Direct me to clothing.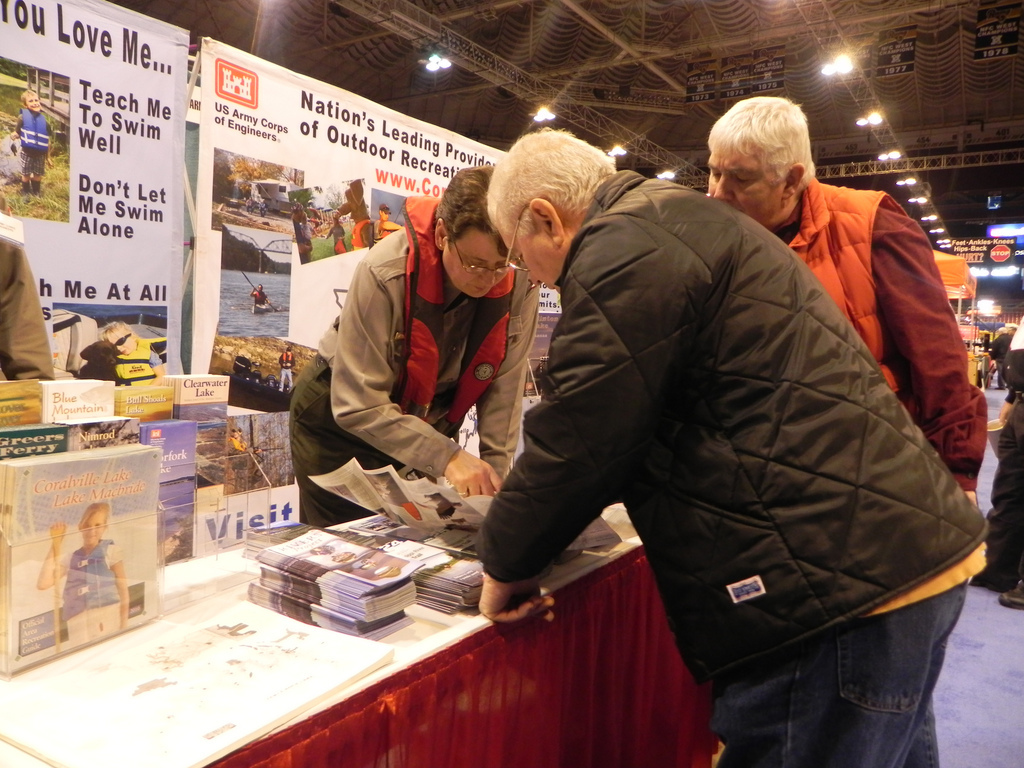
Direction: box(783, 172, 983, 507).
